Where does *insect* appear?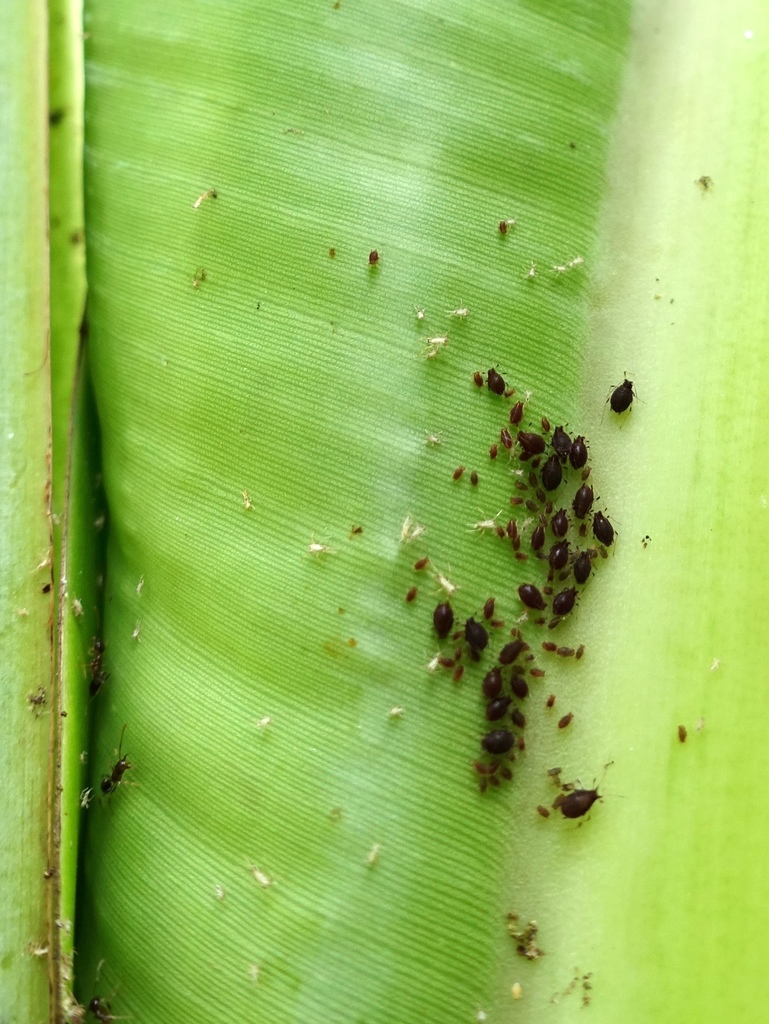
Appears at detection(483, 666, 504, 698).
